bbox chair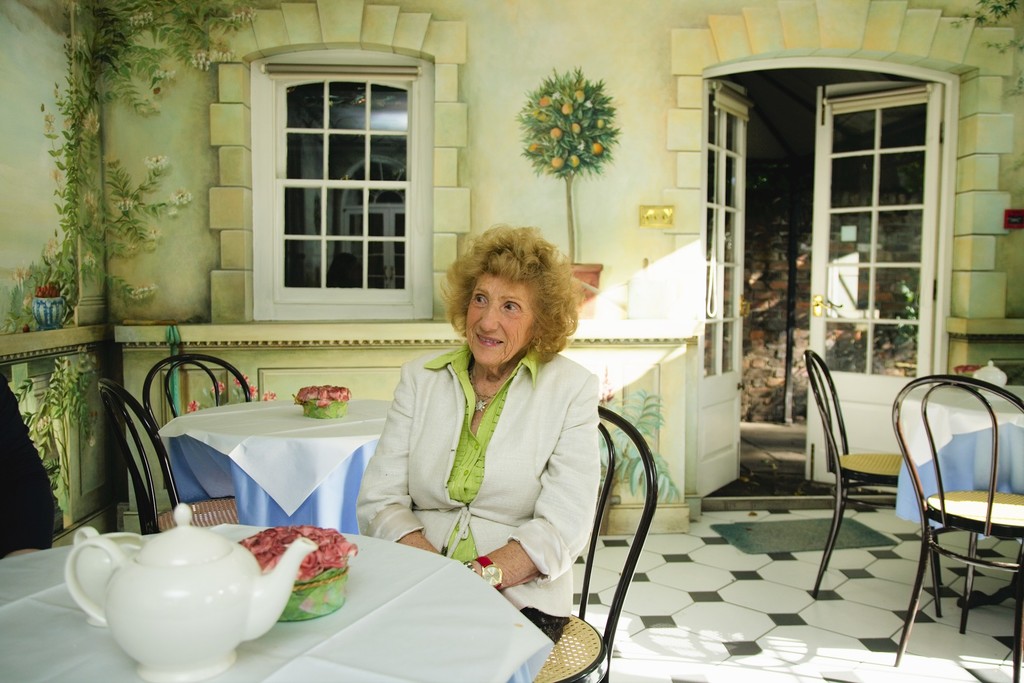
BBox(907, 360, 1015, 682)
